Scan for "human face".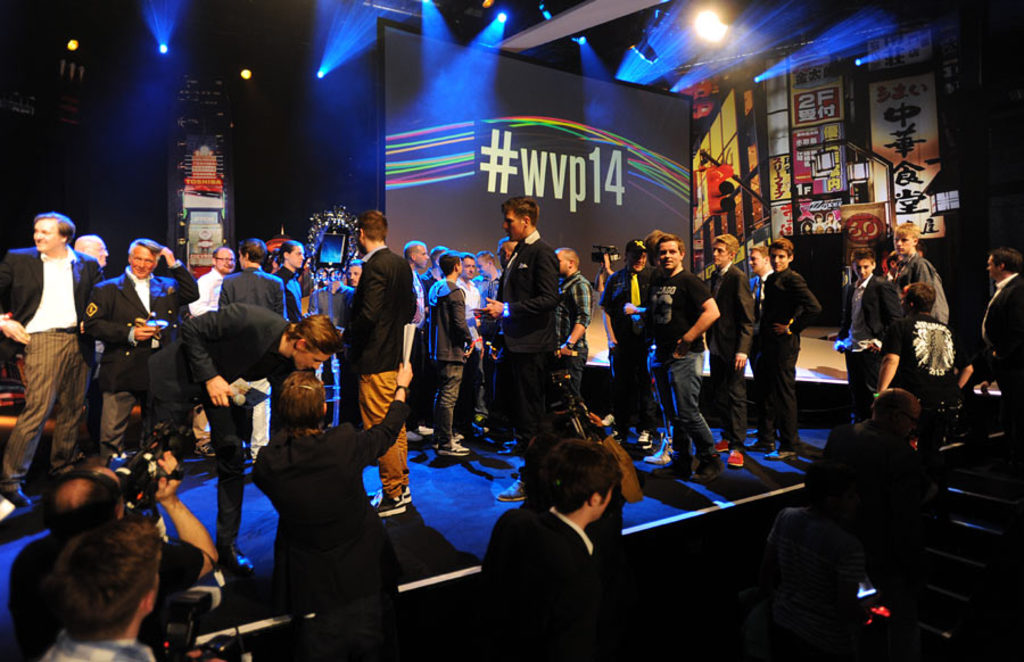
Scan result: left=288, top=245, right=304, bottom=267.
